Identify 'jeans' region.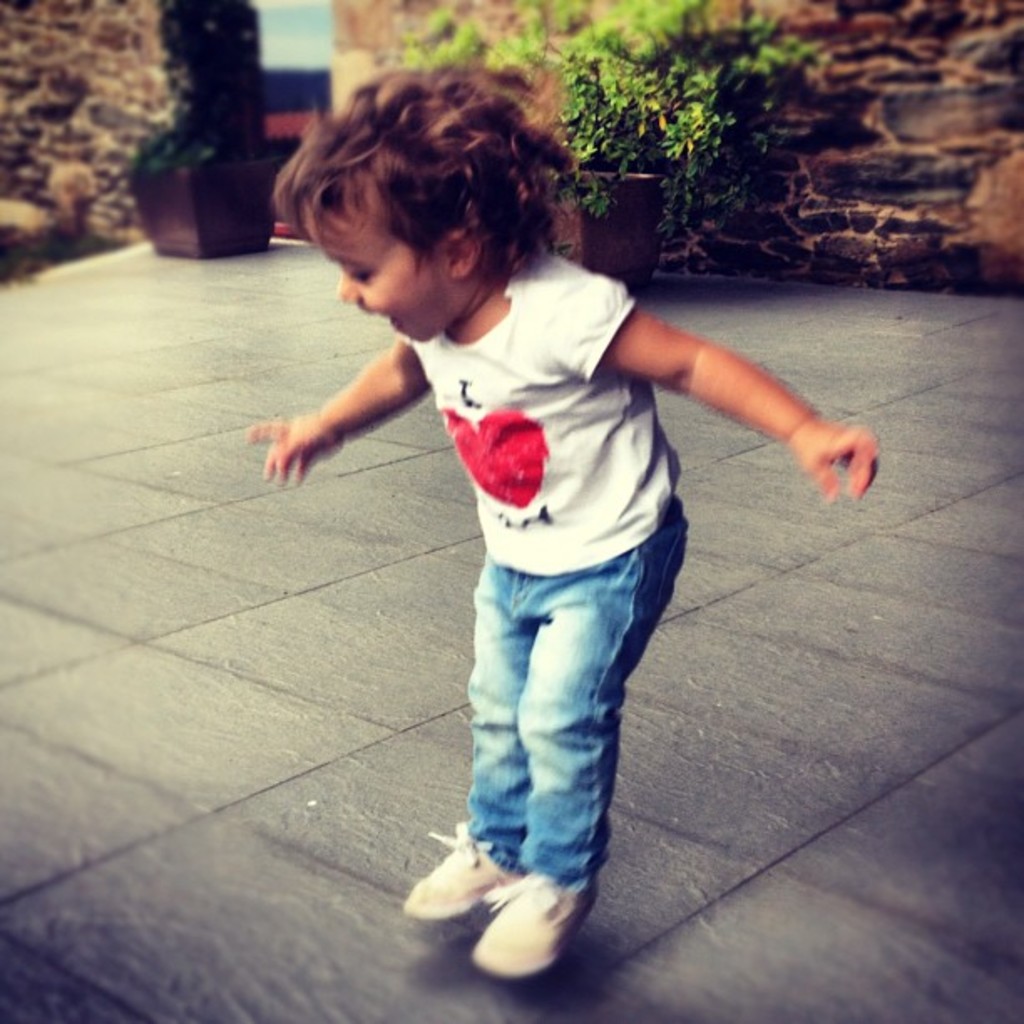
Region: BBox(452, 500, 694, 895).
